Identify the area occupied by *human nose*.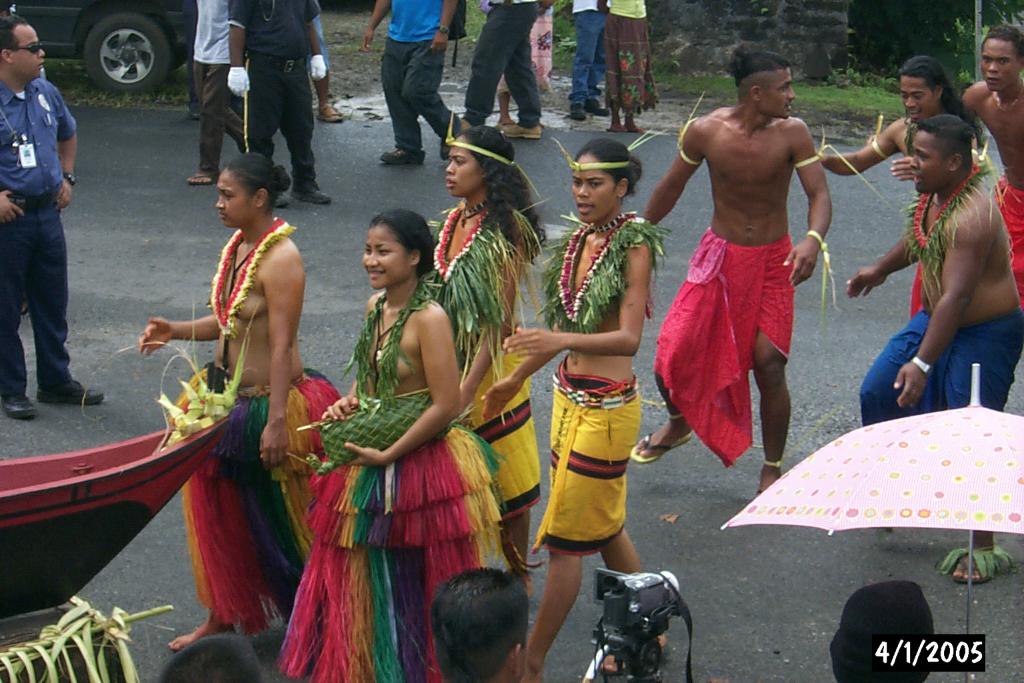
Area: box(363, 249, 377, 267).
